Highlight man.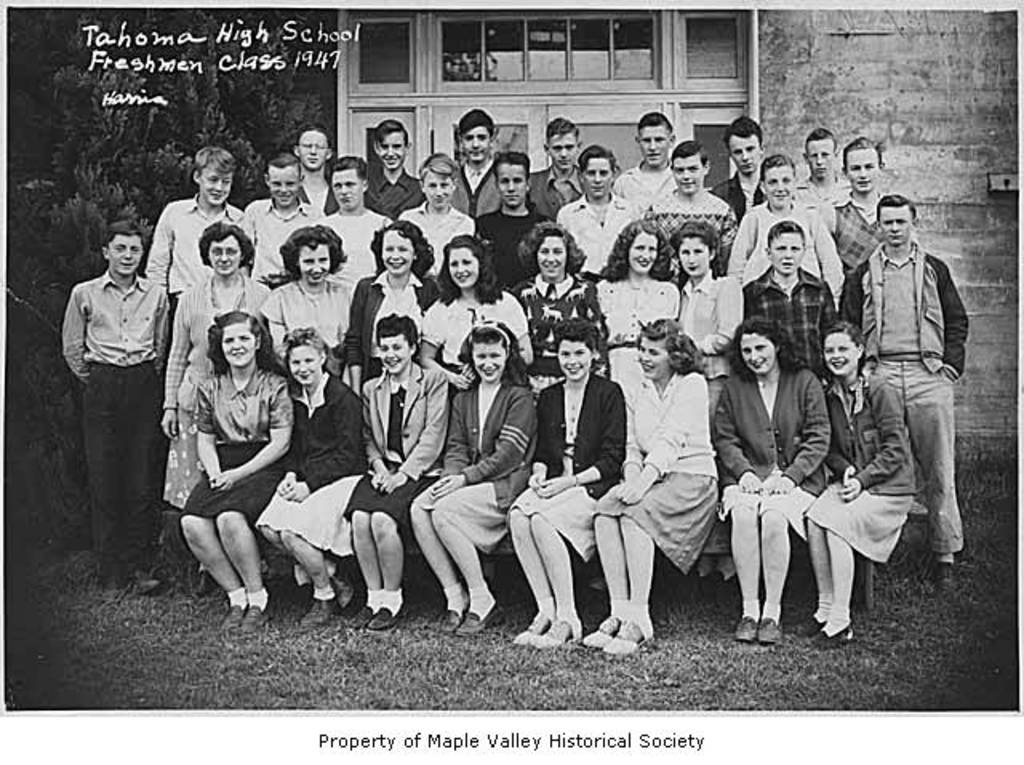
Highlighted region: pyautogui.locateOnScreen(638, 131, 739, 277).
